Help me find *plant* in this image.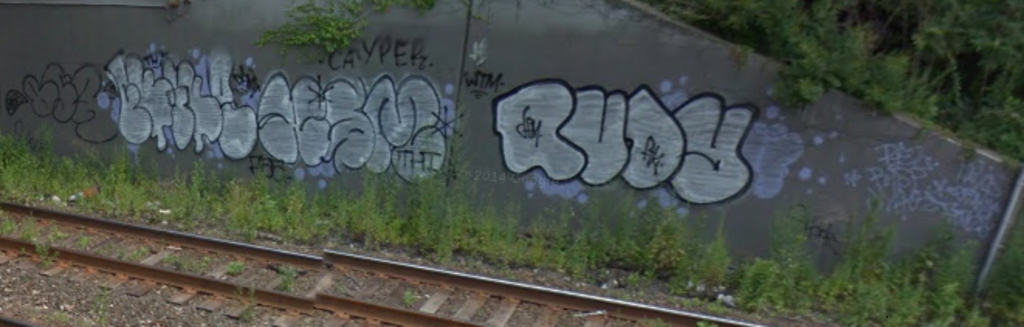
Found it: bbox=[957, 82, 1022, 169].
